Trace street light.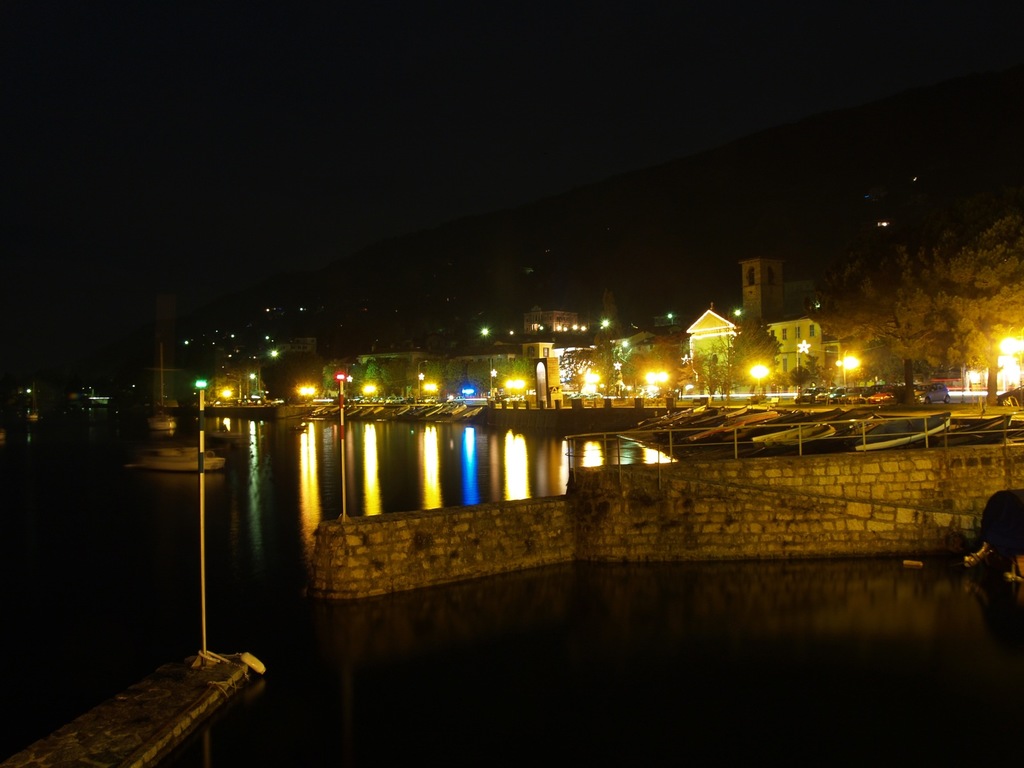
Traced to box=[419, 358, 427, 399].
